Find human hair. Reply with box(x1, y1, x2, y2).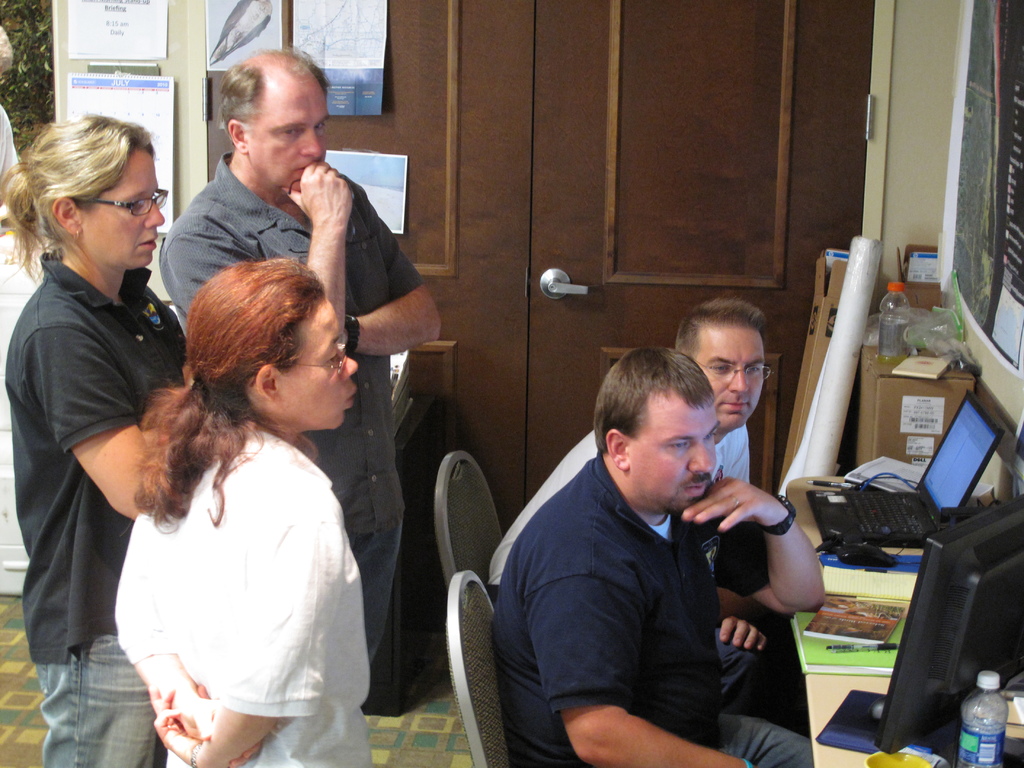
box(17, 105, 150, 285).
